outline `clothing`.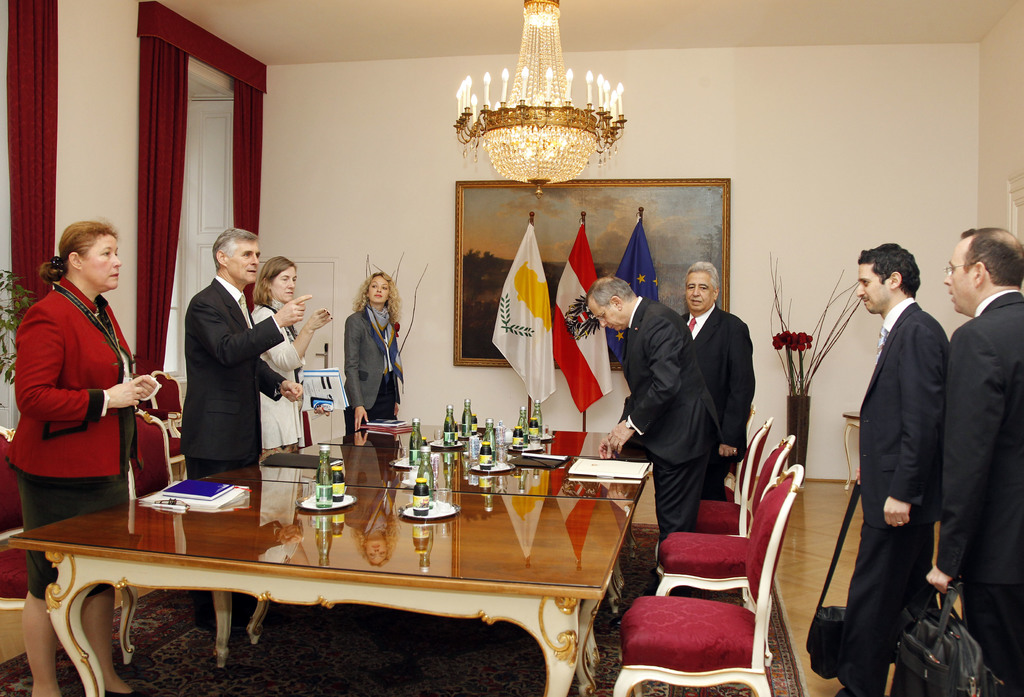
Outline: [10,282,134,600].
